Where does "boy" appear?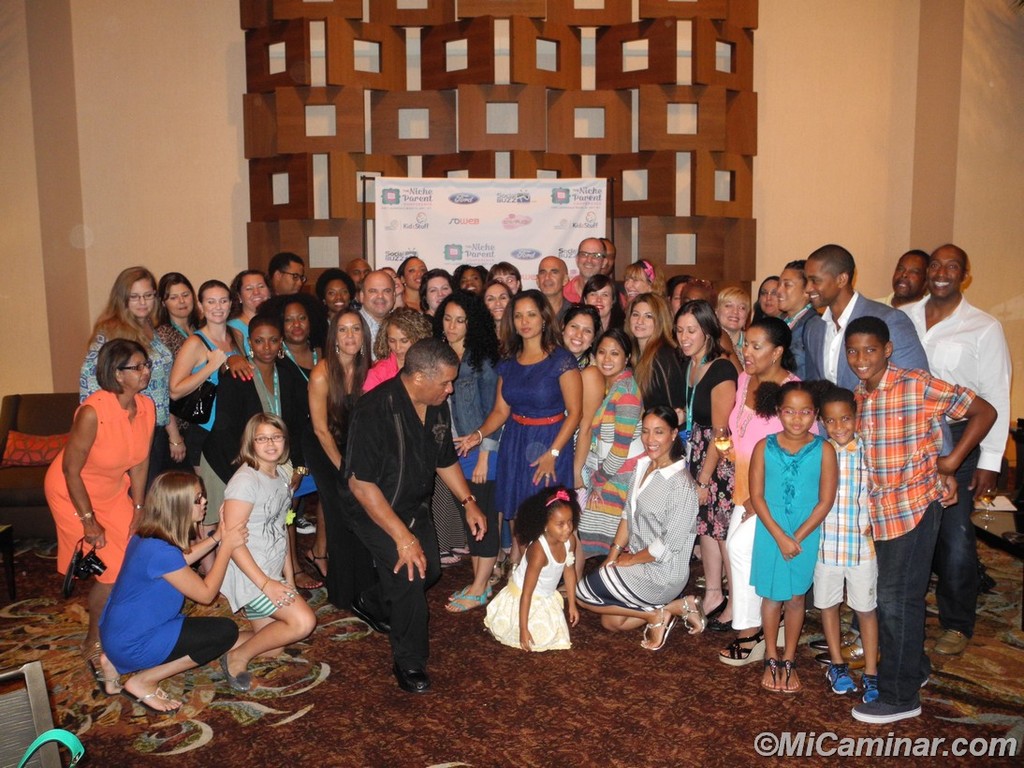
Appears at (850,320,998,729).
